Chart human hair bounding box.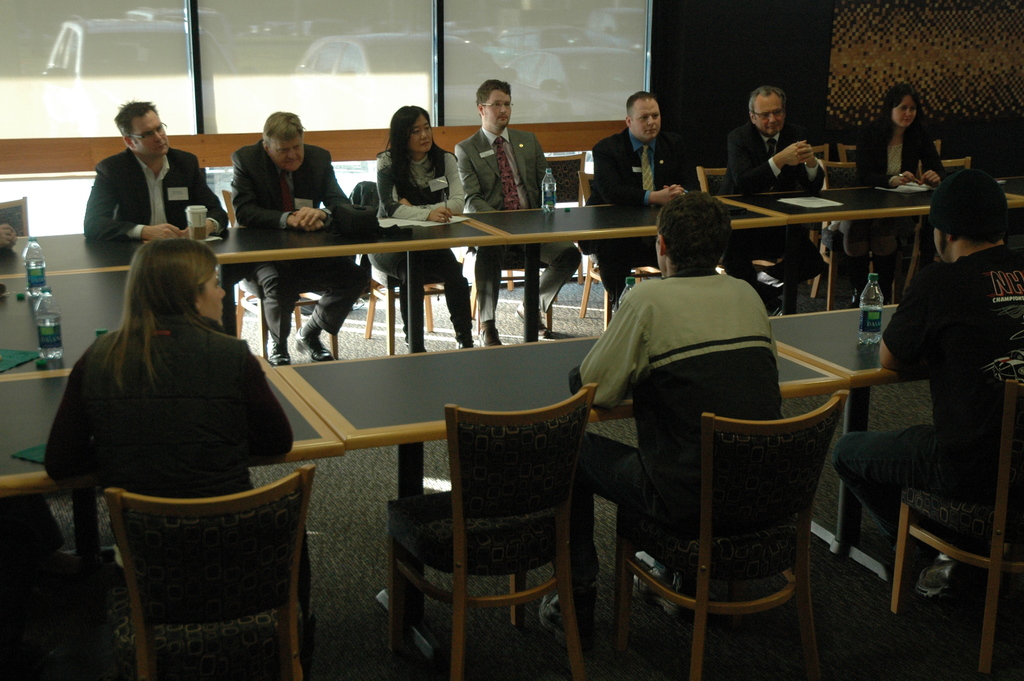
Charted: 384, 108, 438, 212.
